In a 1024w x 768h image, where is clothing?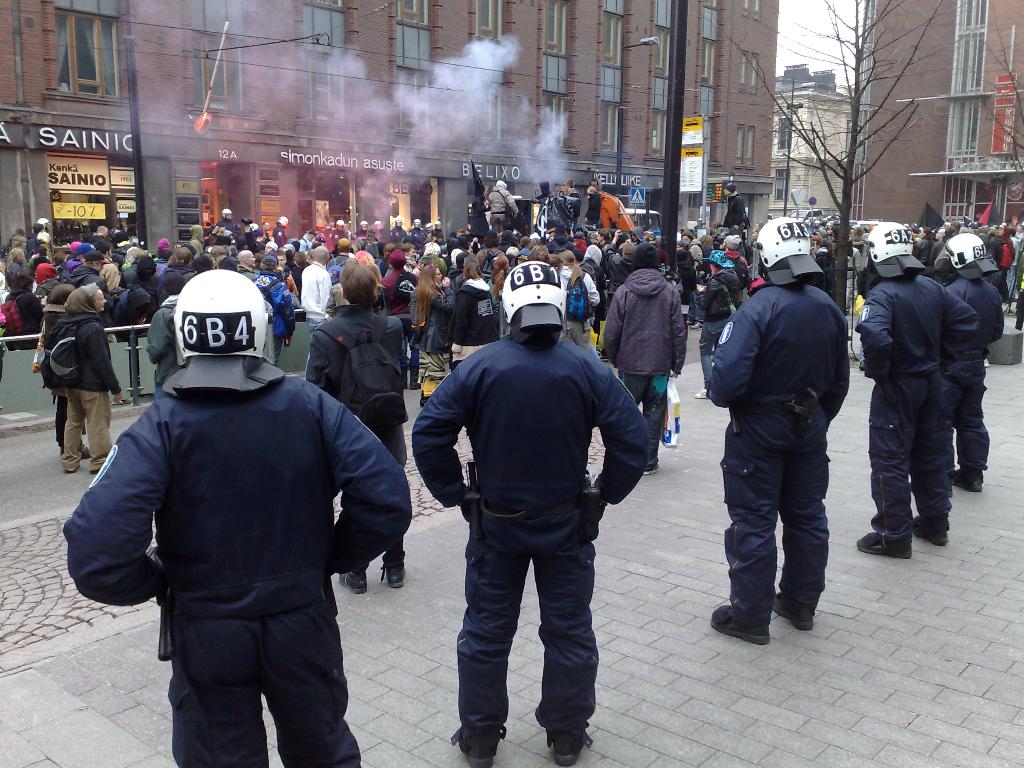
(x1=106, y1=268, x2=150, y2=324).
